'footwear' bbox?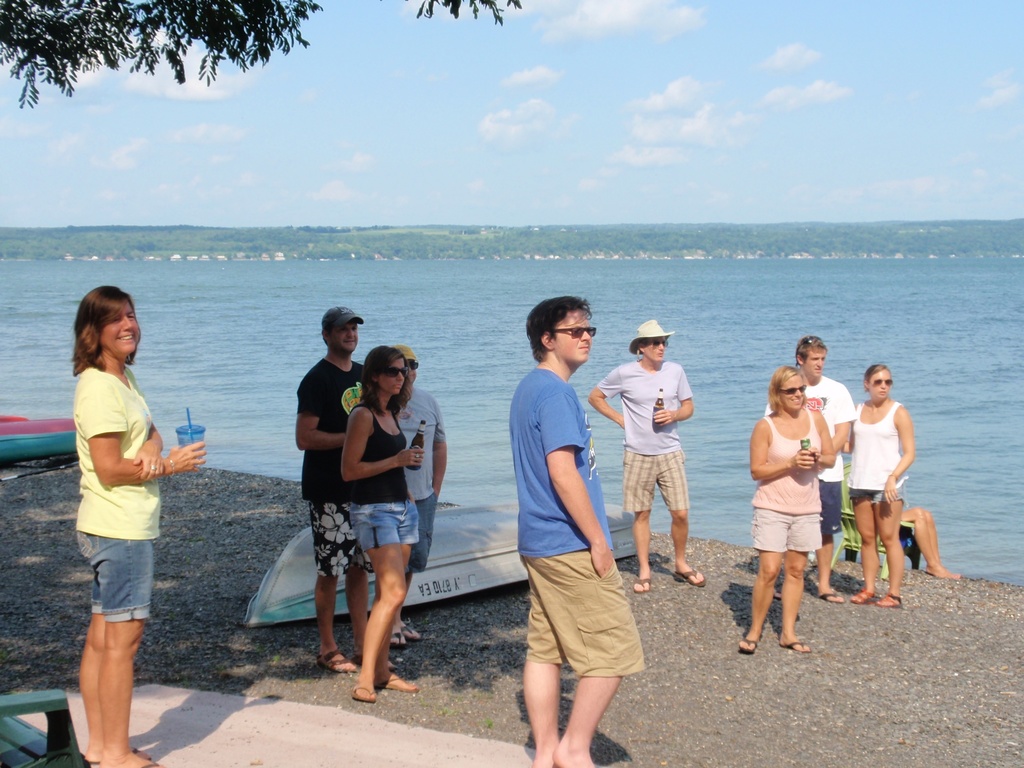
bbox(875, 593, 900, 605)
